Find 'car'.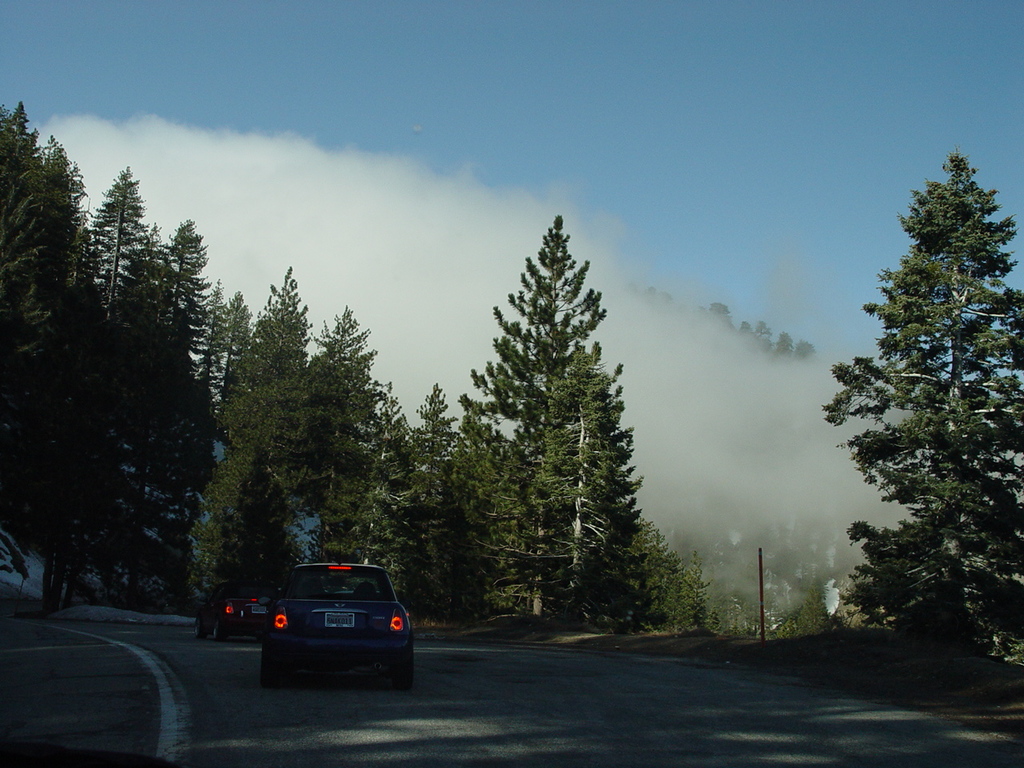
199:581:278:645.
